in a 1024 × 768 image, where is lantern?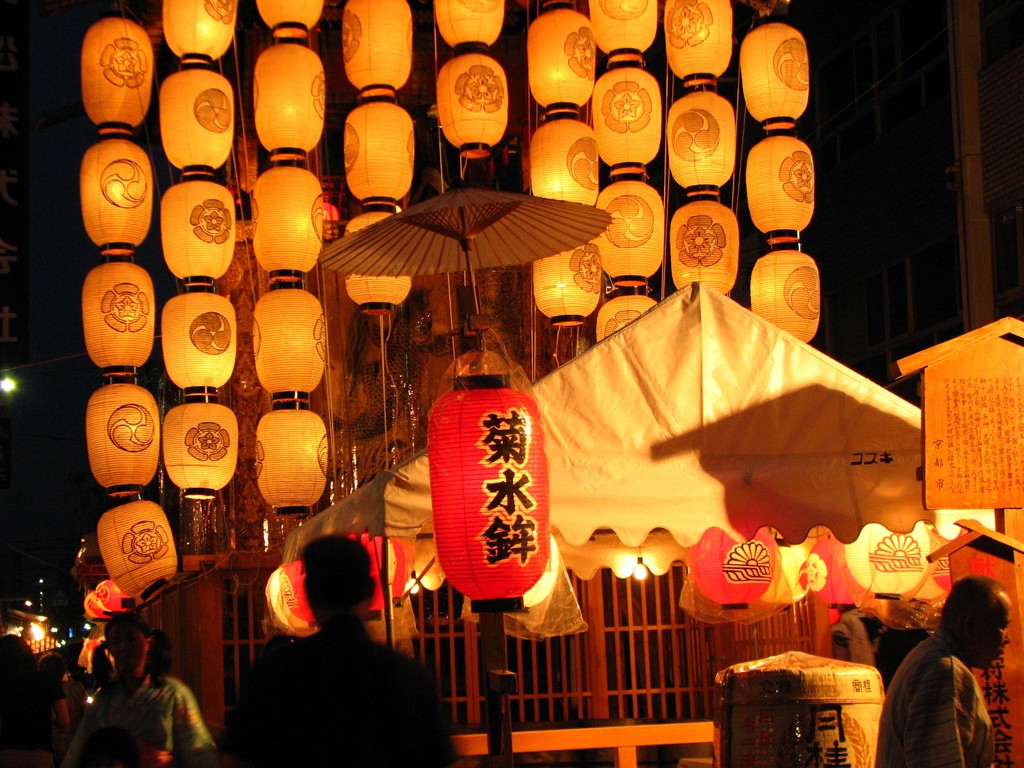
[left=747, top=130, right=814, bottom=249].
